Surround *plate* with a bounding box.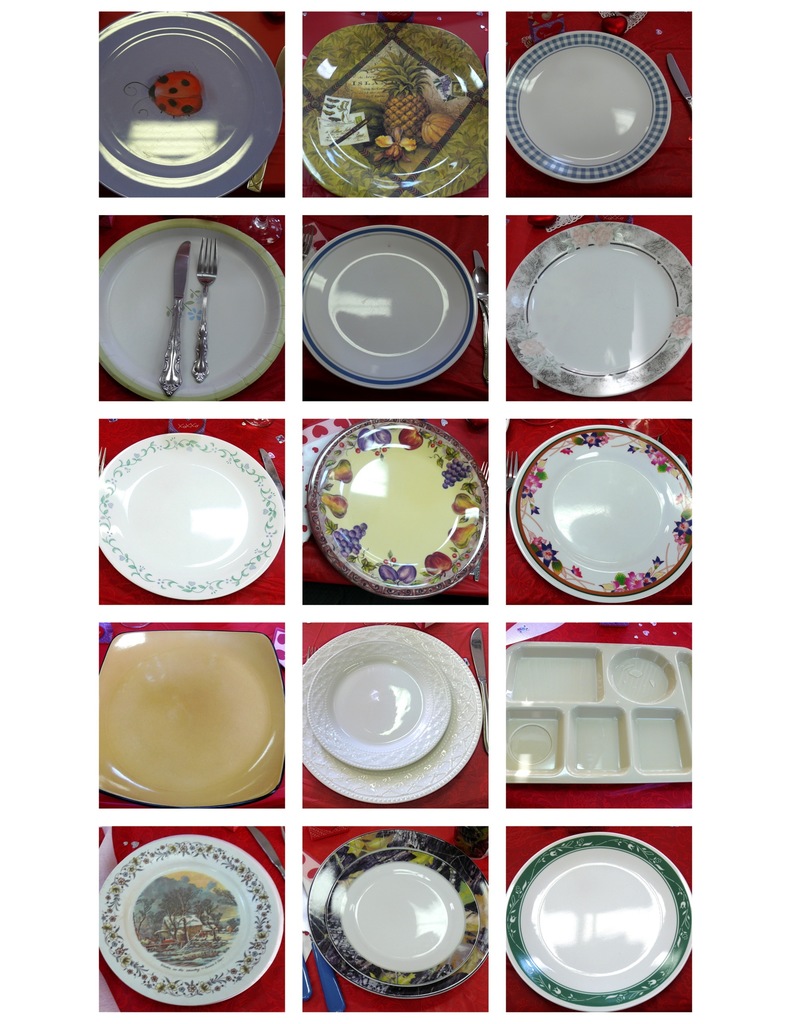
Rect(98, 12, 285, 199).
